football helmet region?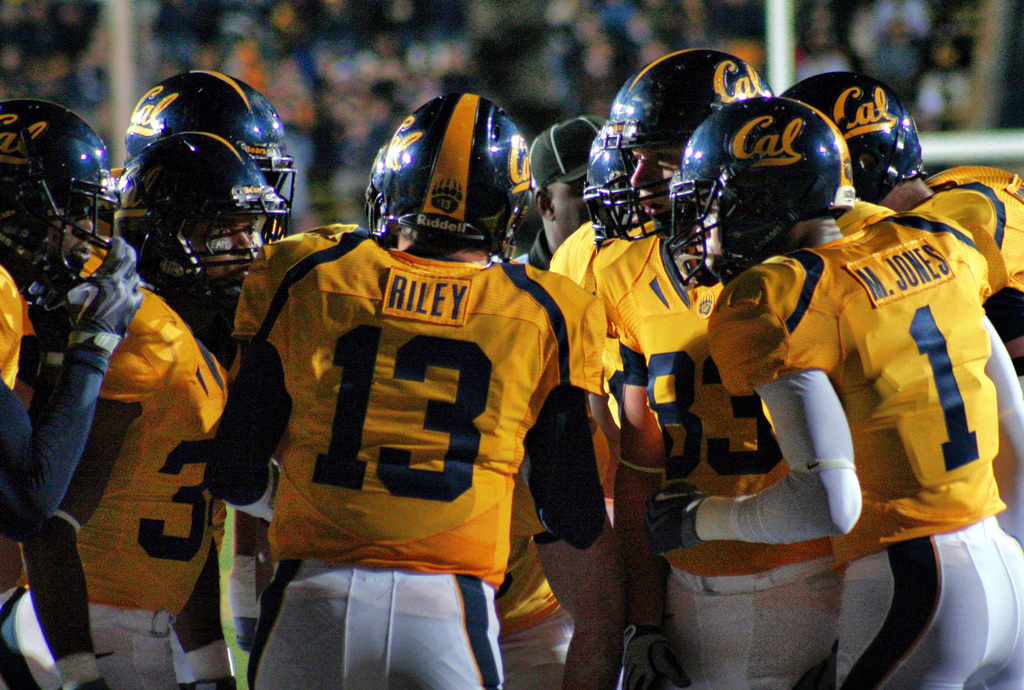
113 129 291 313
